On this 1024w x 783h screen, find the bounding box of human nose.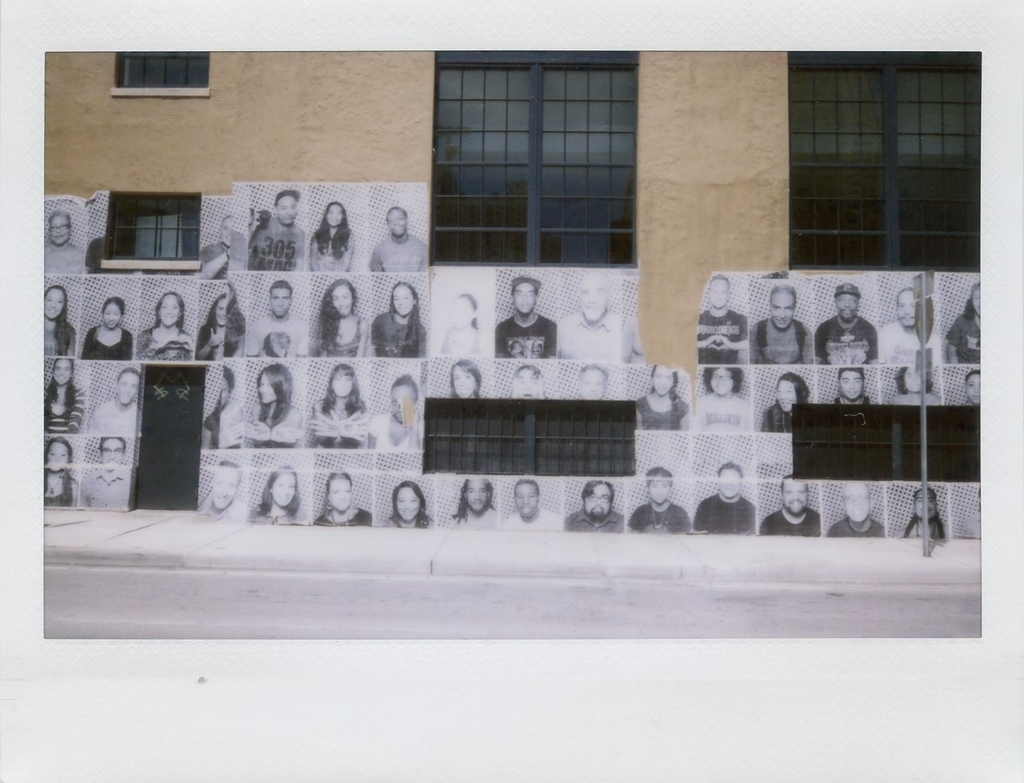
Bounding box: detection(903, 305, 909, 315).
